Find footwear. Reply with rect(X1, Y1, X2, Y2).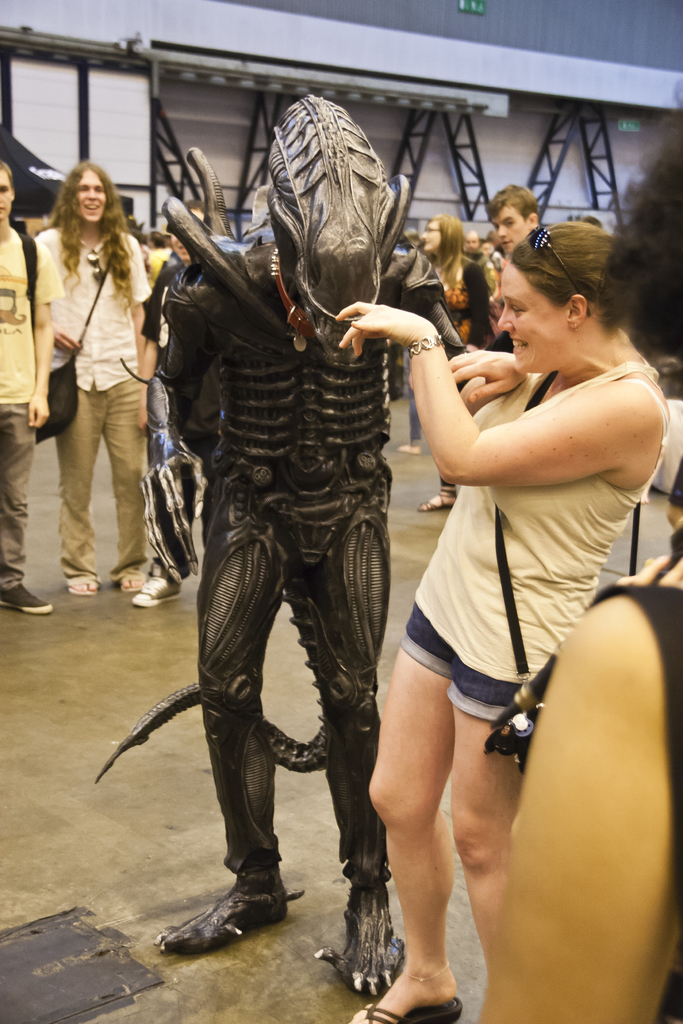
rect(70, 578, 99, 593).
